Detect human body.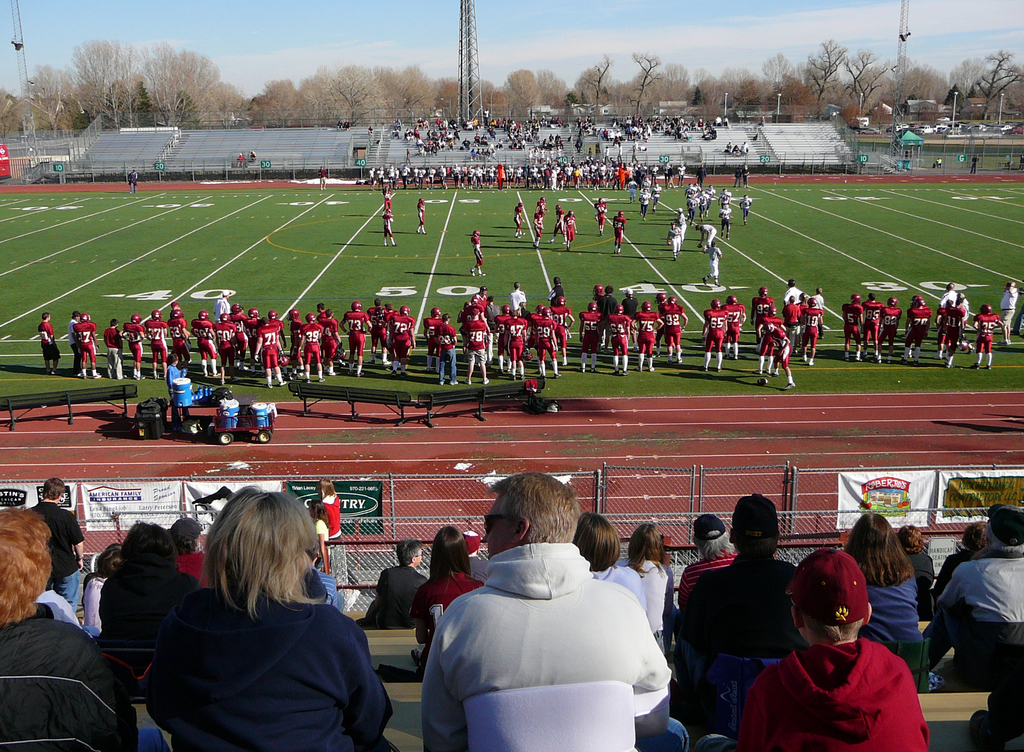
Detected at {"x1": 626, "y1": 517, "x2": 681, "y2": 643}.
